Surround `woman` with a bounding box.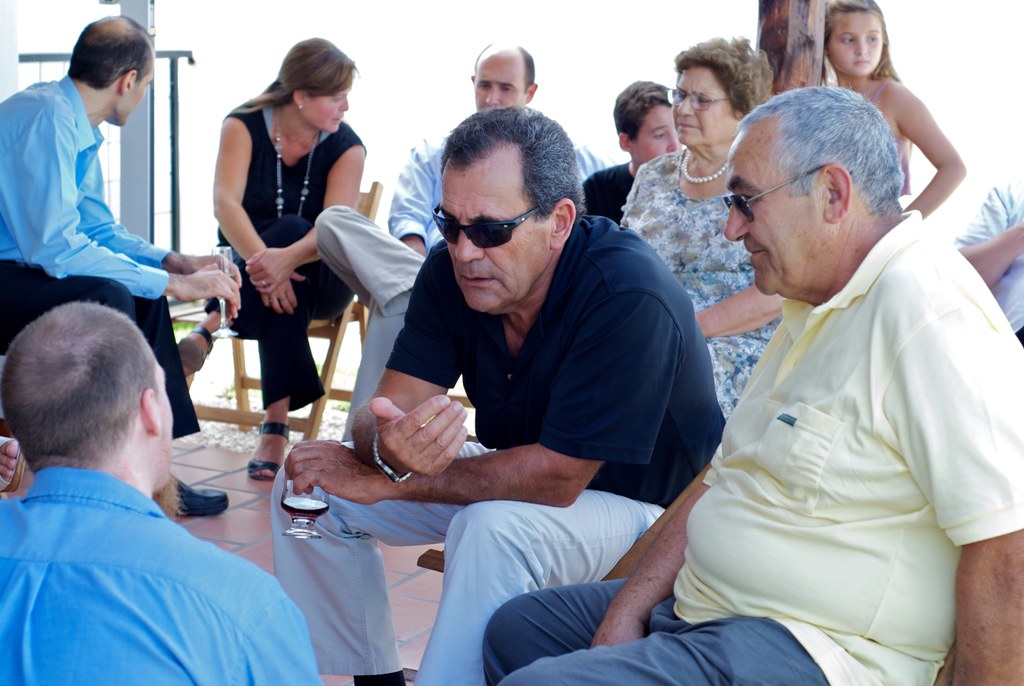
crop(214, 35, 376, 498).
